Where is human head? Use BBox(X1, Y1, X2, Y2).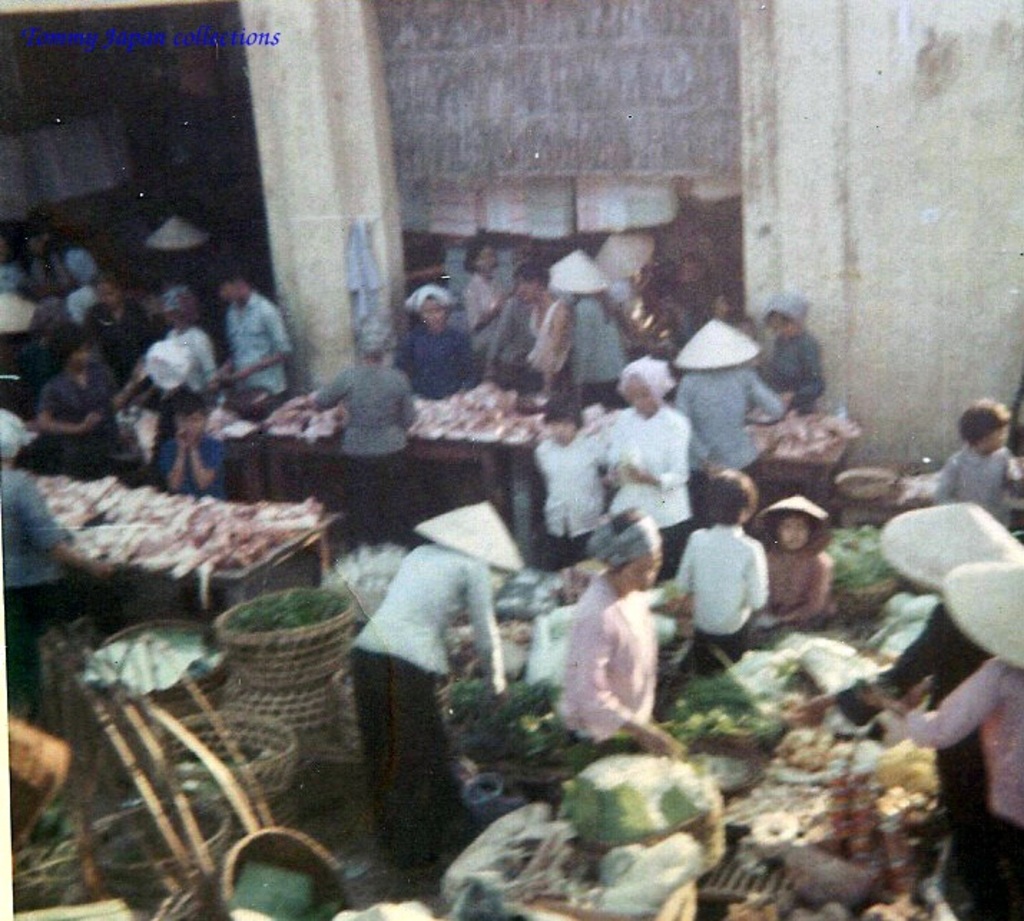
BBox(52, 328, 92, 375).
